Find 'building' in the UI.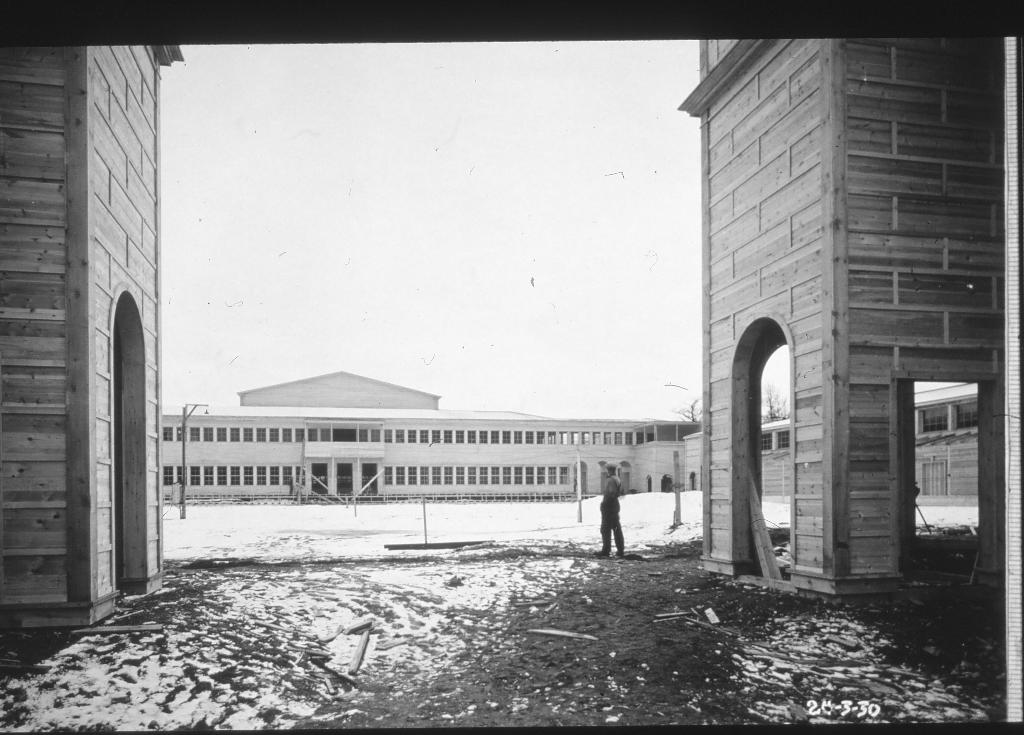
UI element at {"left": 674, "top": 14, "right": 1023, "bottom": 609}.
